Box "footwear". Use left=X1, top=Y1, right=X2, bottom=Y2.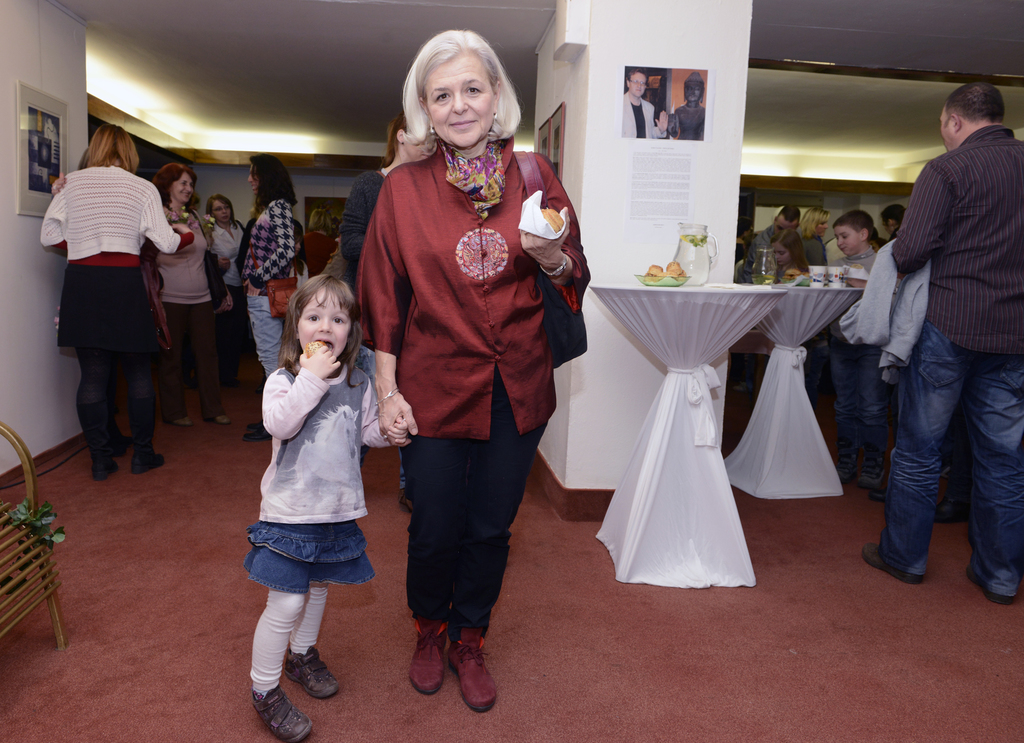
left=130, top=451, right=166, bottom=475.
